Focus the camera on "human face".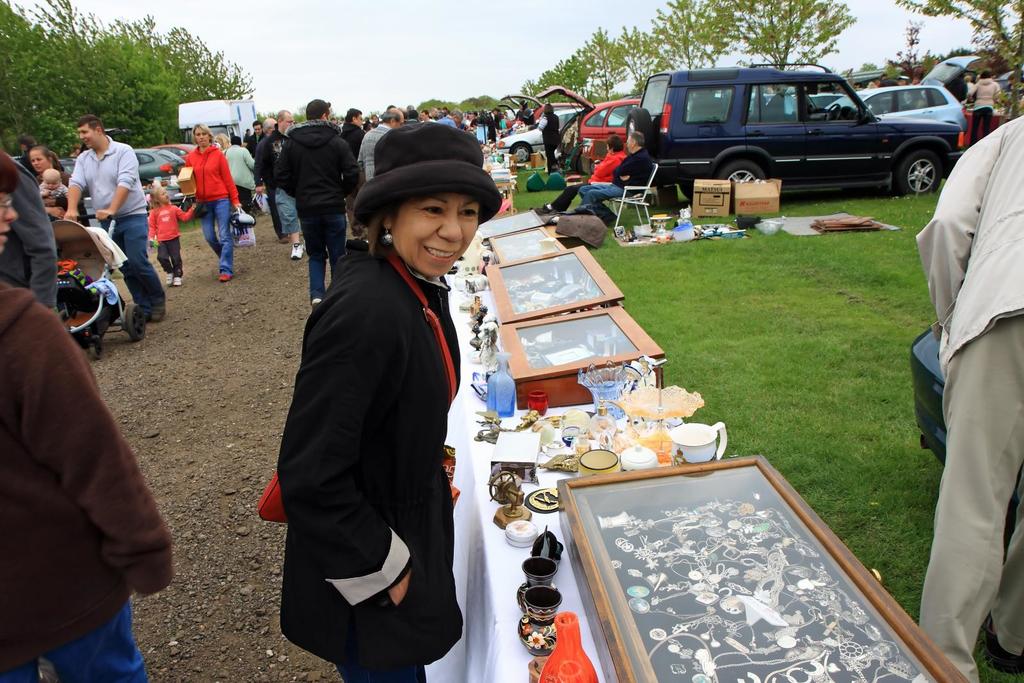
Focus region: 253,124,264,135.
